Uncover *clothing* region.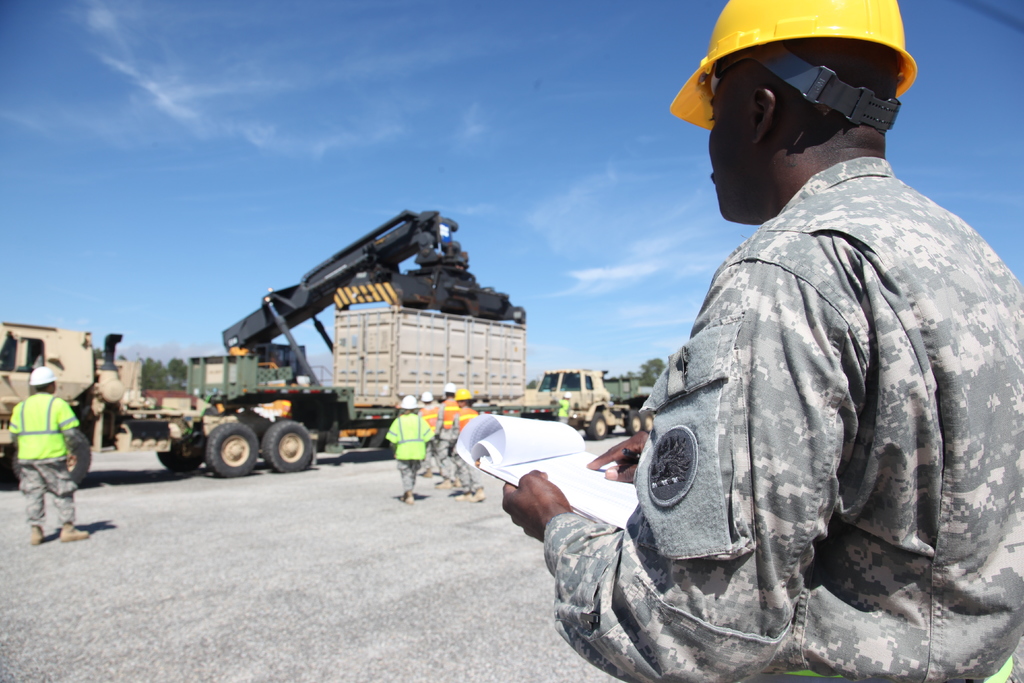
Uncovered: left=381, top=415, right=433, bottom=491.
